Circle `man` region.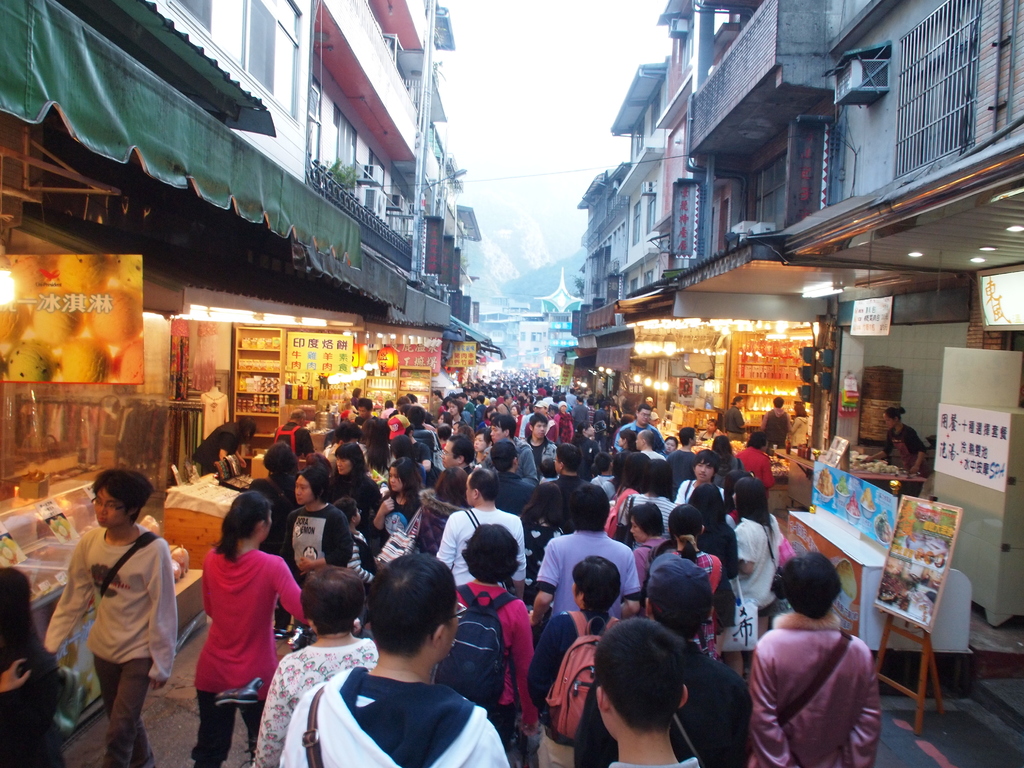
Region: (351, 392, 378, 426).
